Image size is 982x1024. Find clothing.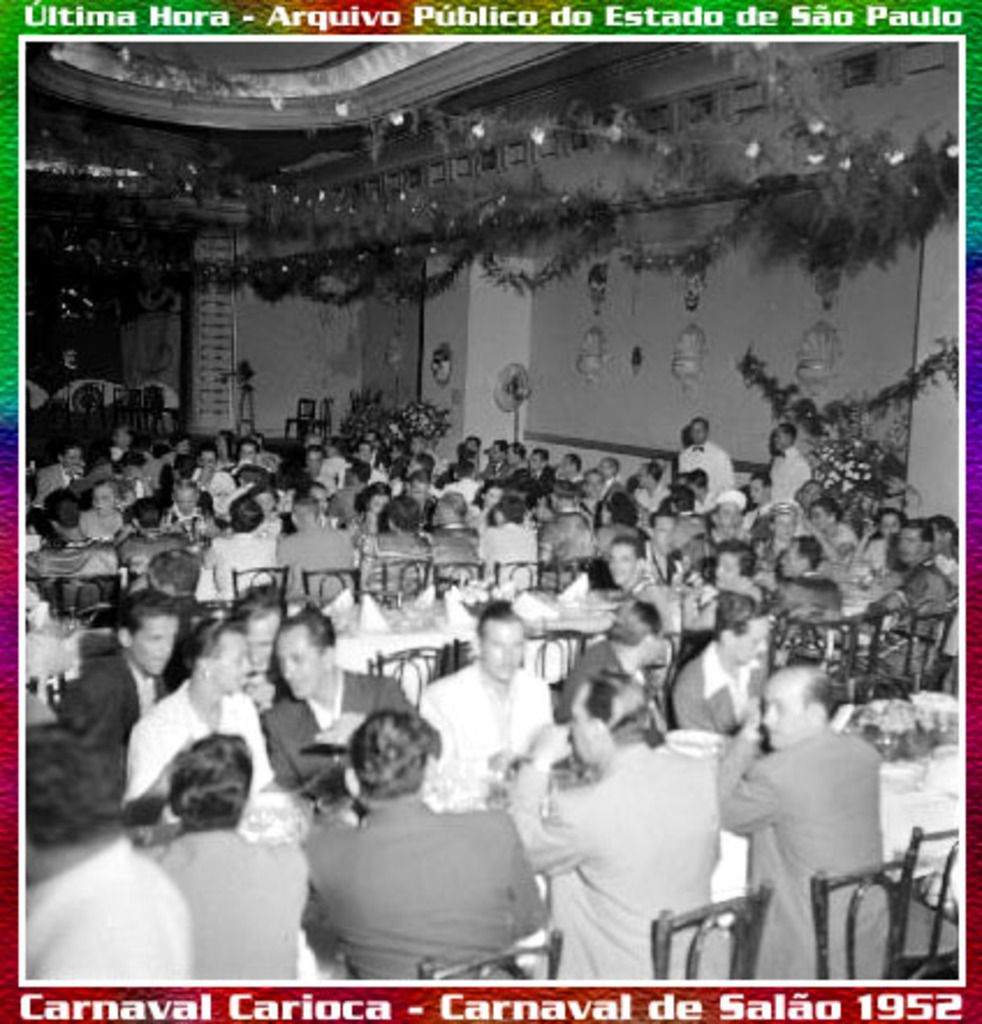
<box>676,440,734,489</box>.
